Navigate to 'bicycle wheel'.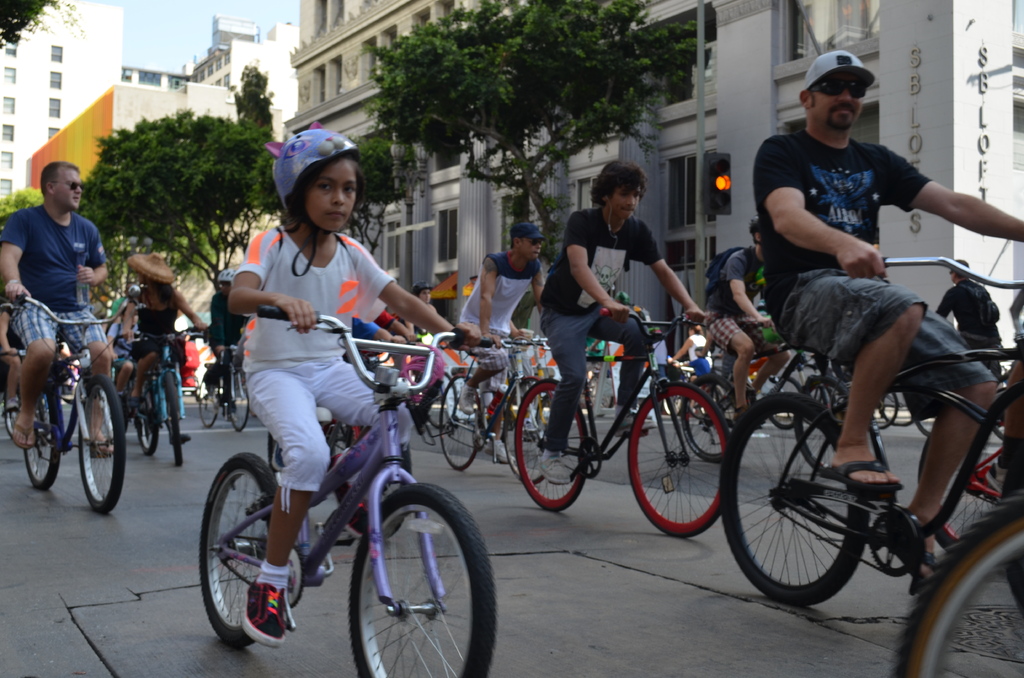
Navigation target: 76/374/123/512.
